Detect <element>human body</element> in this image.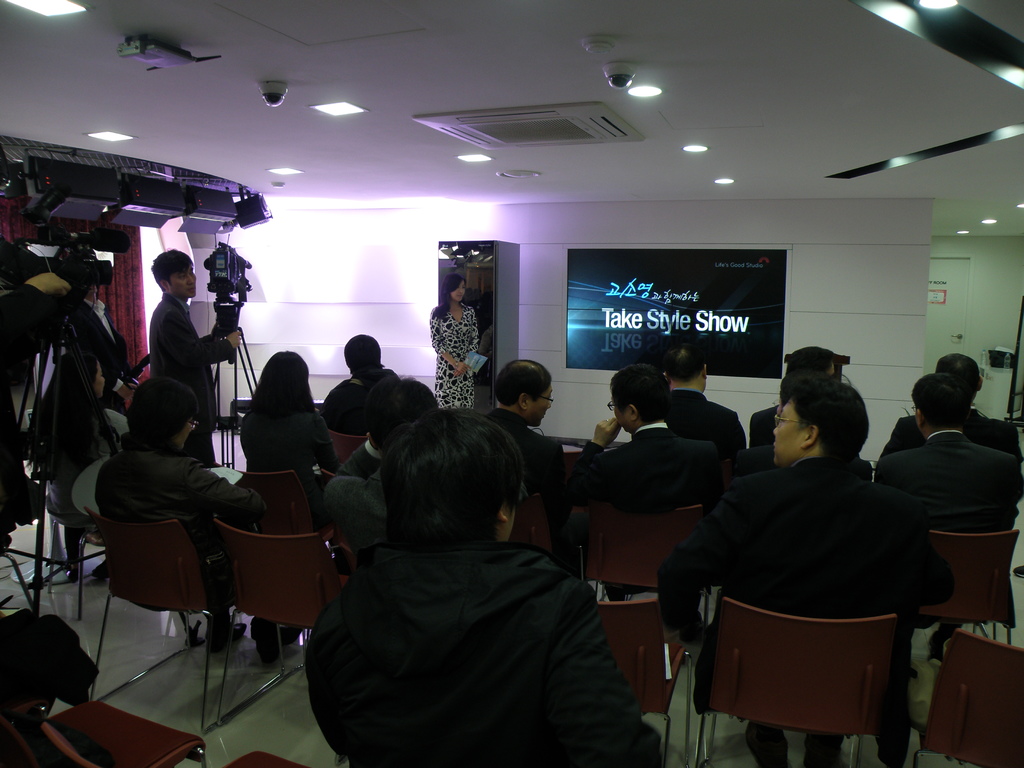
Detection: 667, 392, 744, 444.
